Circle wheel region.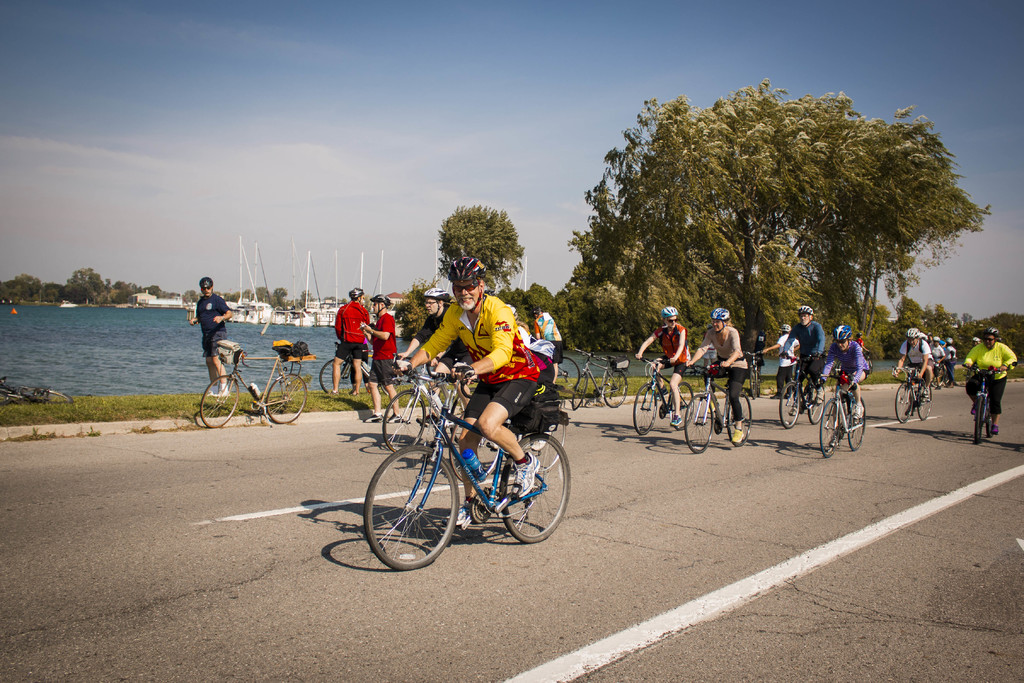
Region: bbox=[896, 383, 913, 422].
